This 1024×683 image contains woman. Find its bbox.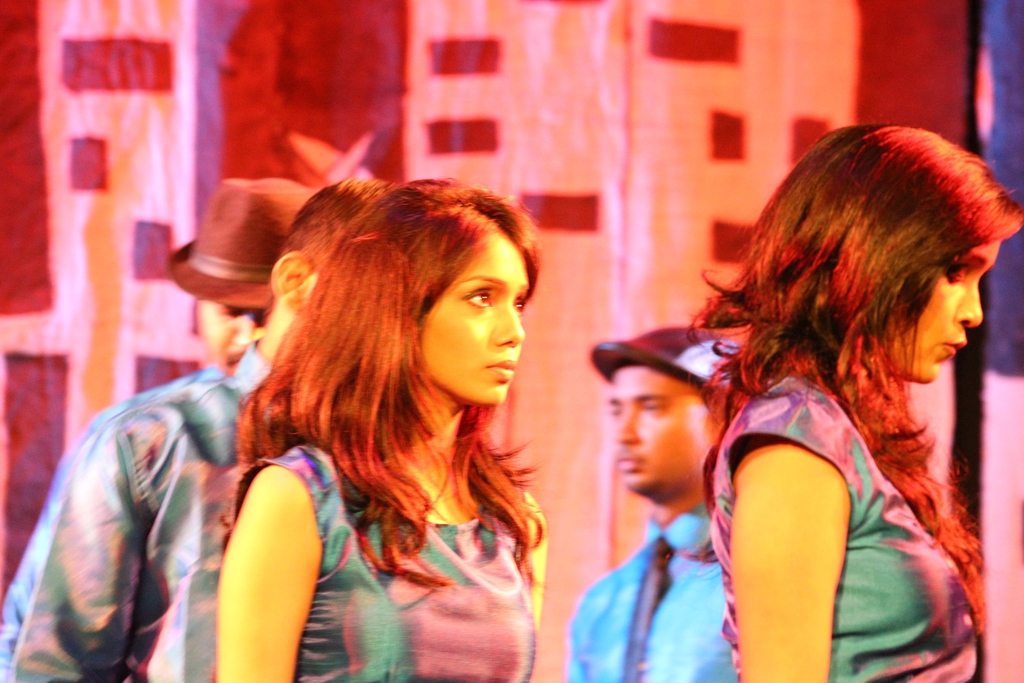
x1=686, y1=123, x2=988, y2=682.
